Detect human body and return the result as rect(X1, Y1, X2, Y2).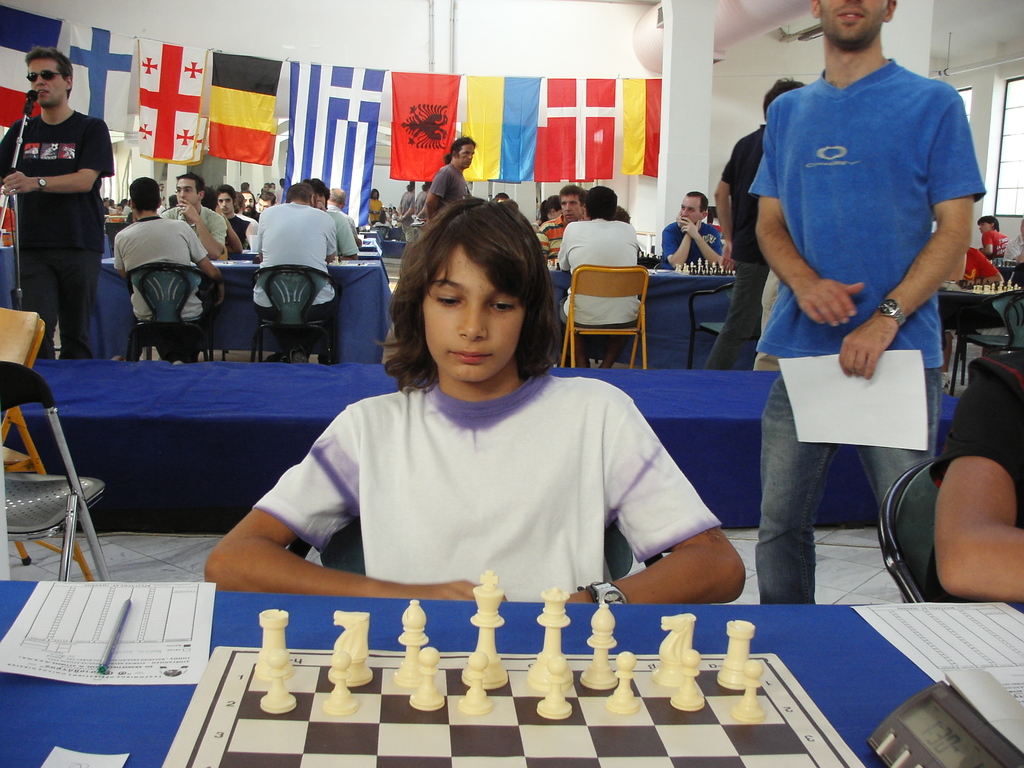
rect(552, 187, 640, 364).
